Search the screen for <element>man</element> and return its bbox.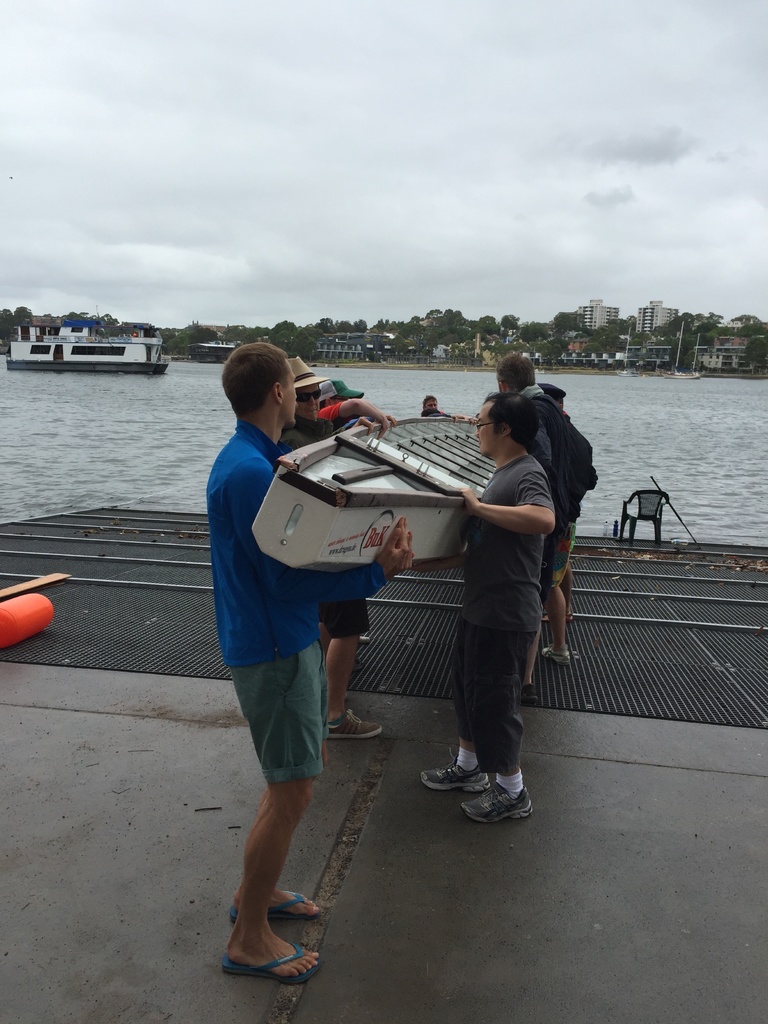
Found: {"left": 291, "top": 349, "right": 386, "bottom": 741}.
